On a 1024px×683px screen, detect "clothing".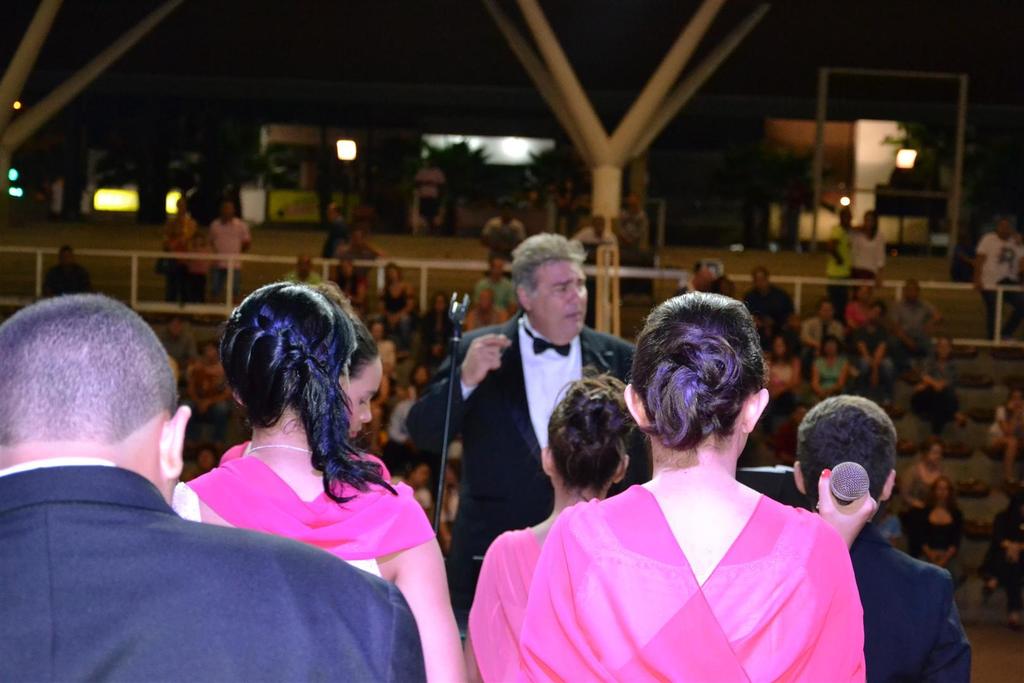
pyautogui.locateOnScreen(381, 286, 405, 313).
